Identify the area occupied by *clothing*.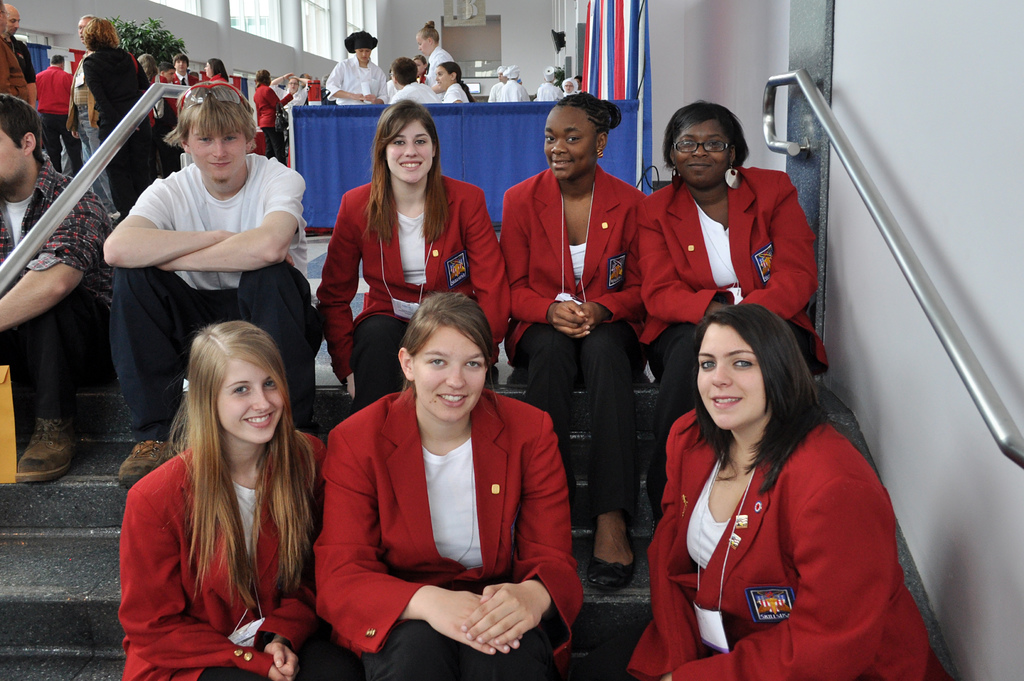
Area: 305:380:585:680.
